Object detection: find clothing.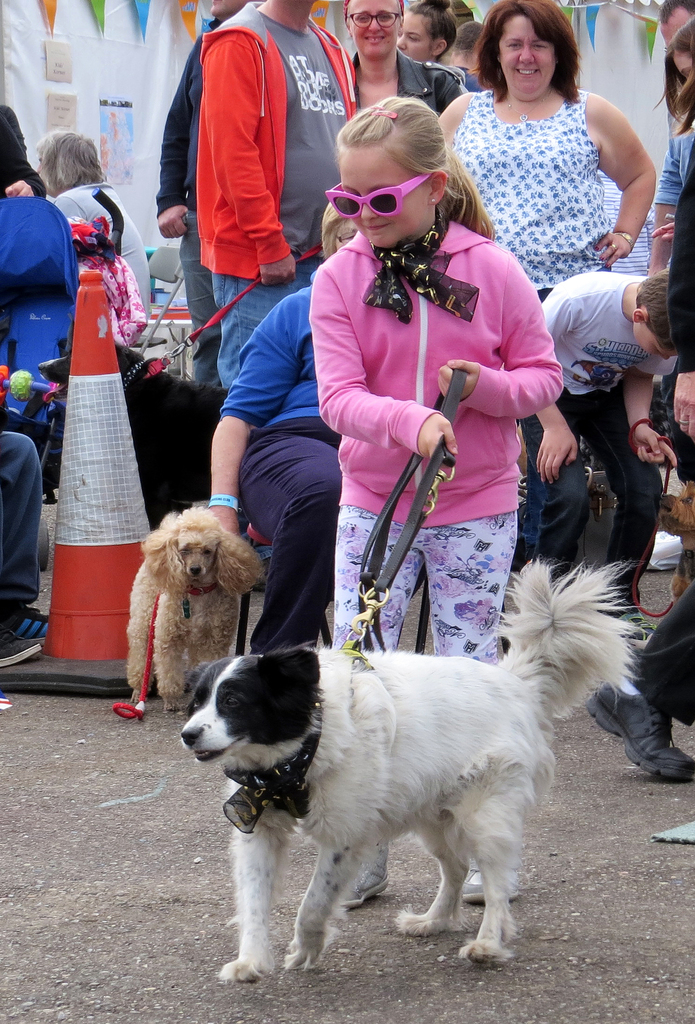
BBox(446, 88, 638, 540).
